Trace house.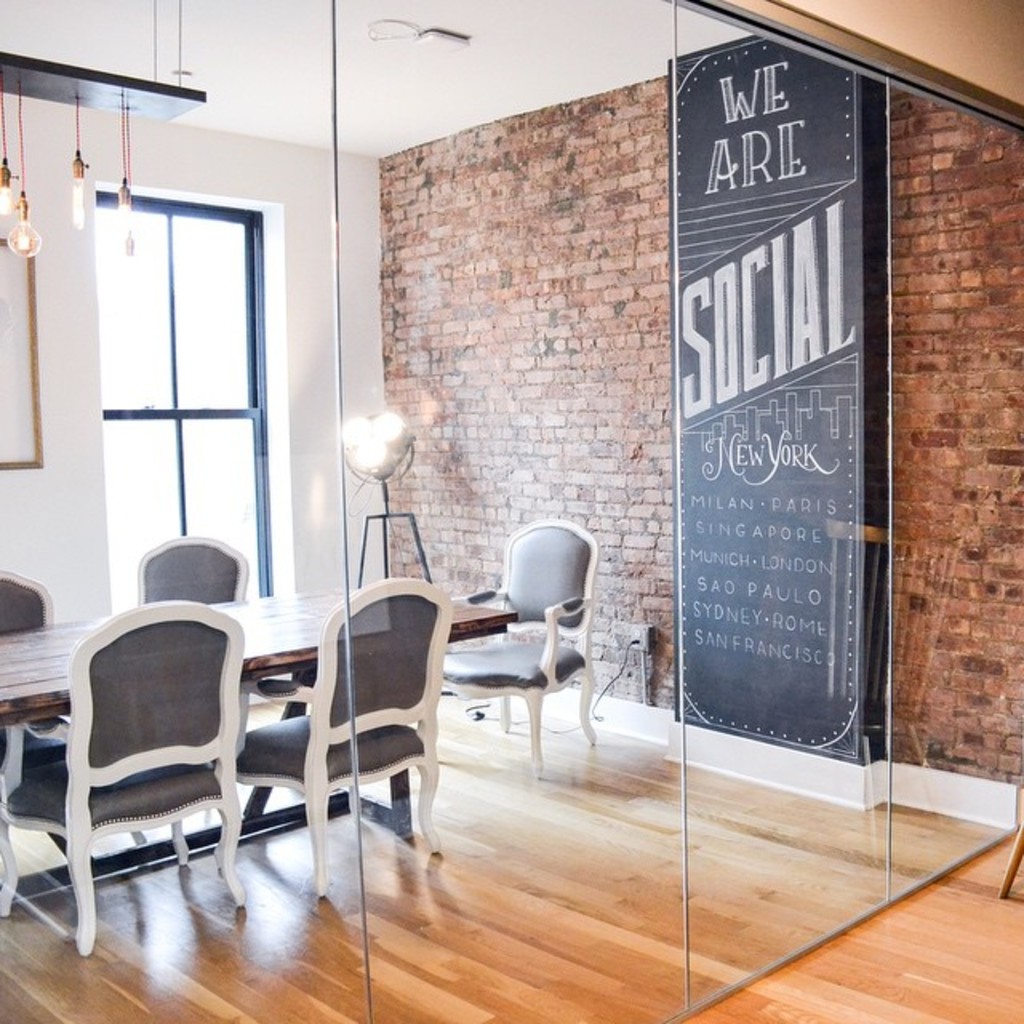
Traced to bbox=[0, 0, 1014, 949].
